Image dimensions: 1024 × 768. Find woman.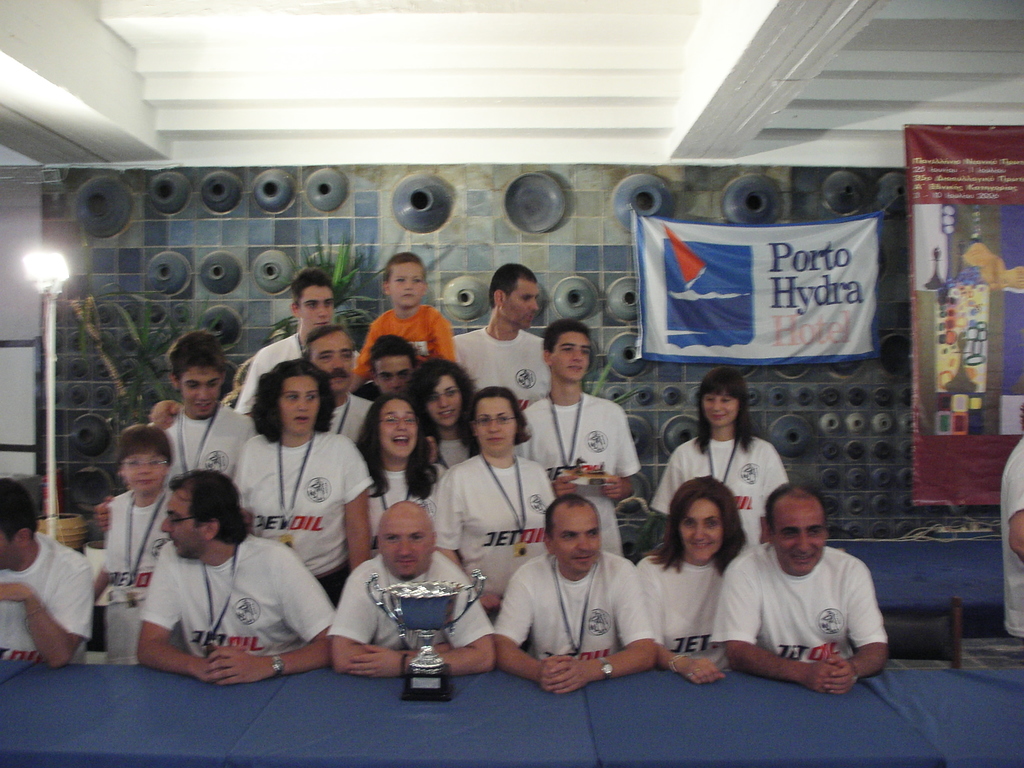
(349,393,447,561).
